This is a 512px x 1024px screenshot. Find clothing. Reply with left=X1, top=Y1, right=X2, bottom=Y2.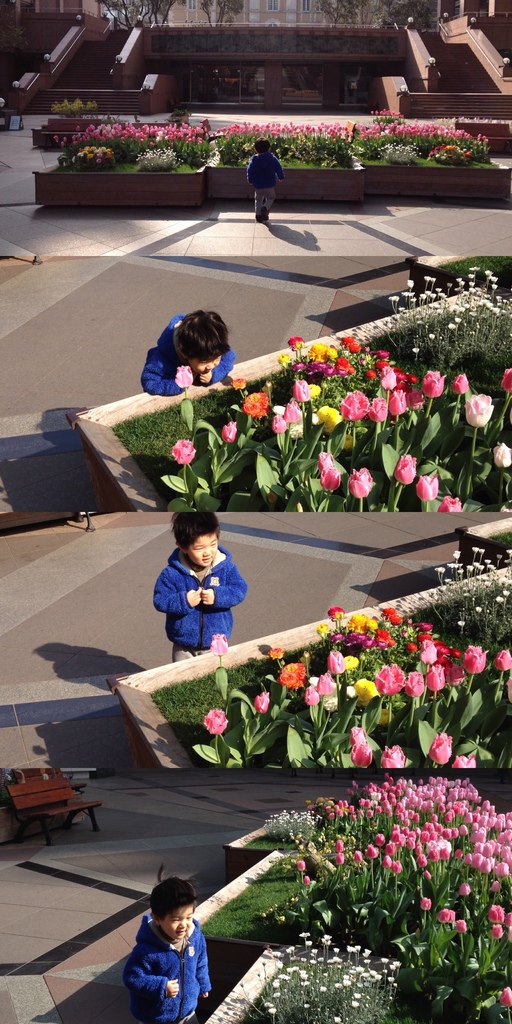
left=127, top=914, right=211, bottom=1023.
